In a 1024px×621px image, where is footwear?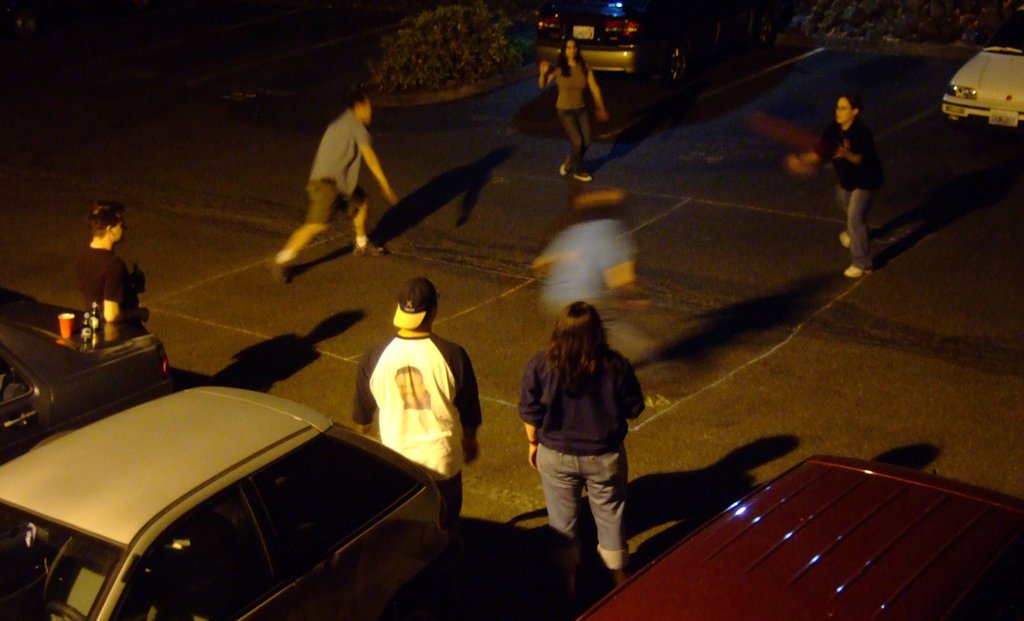
346/246/388/261.
